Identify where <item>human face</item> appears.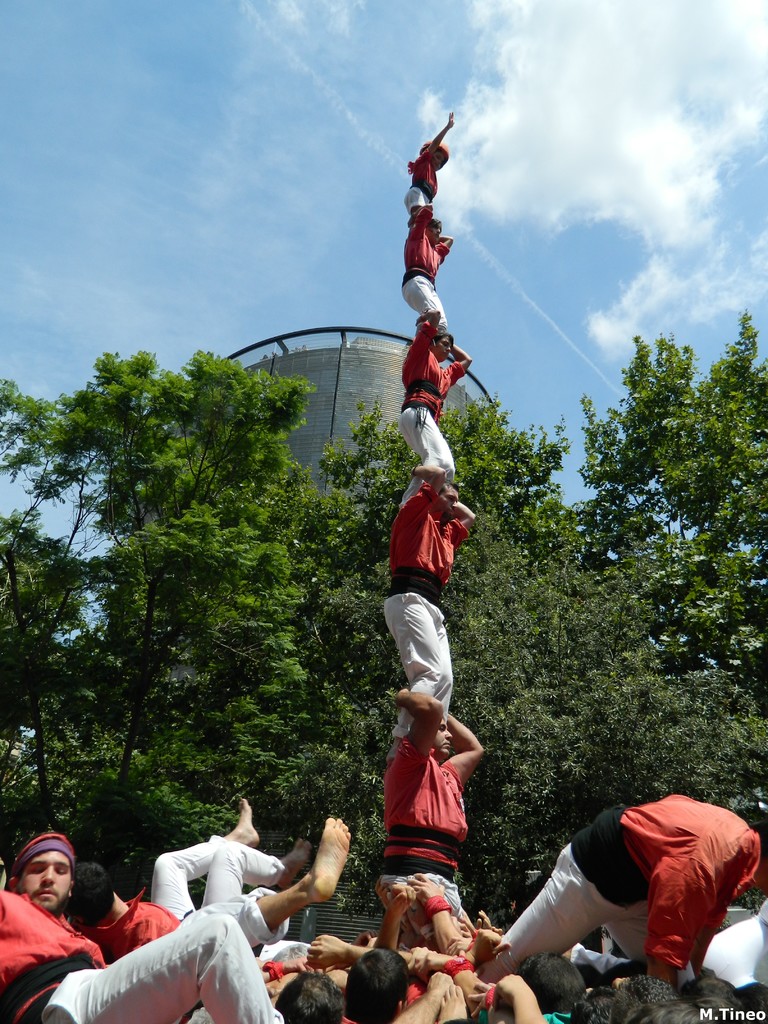
Appears at <box>435,491,458,507</box>.
